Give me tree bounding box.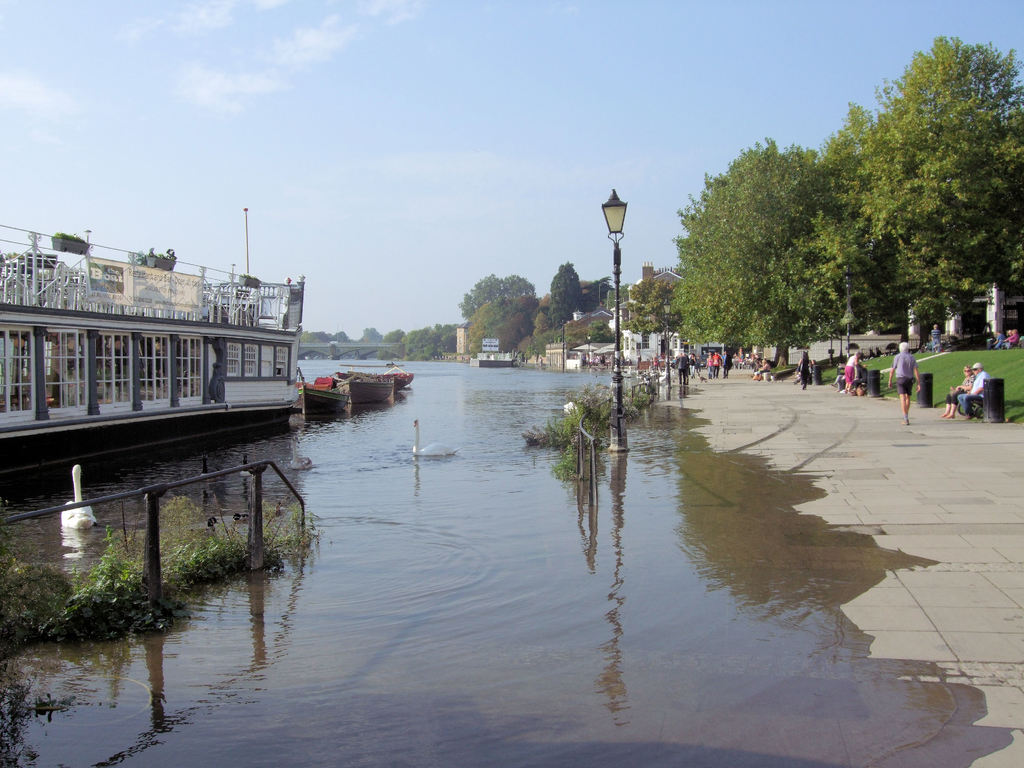
locate(552, 264, 588, 330).
